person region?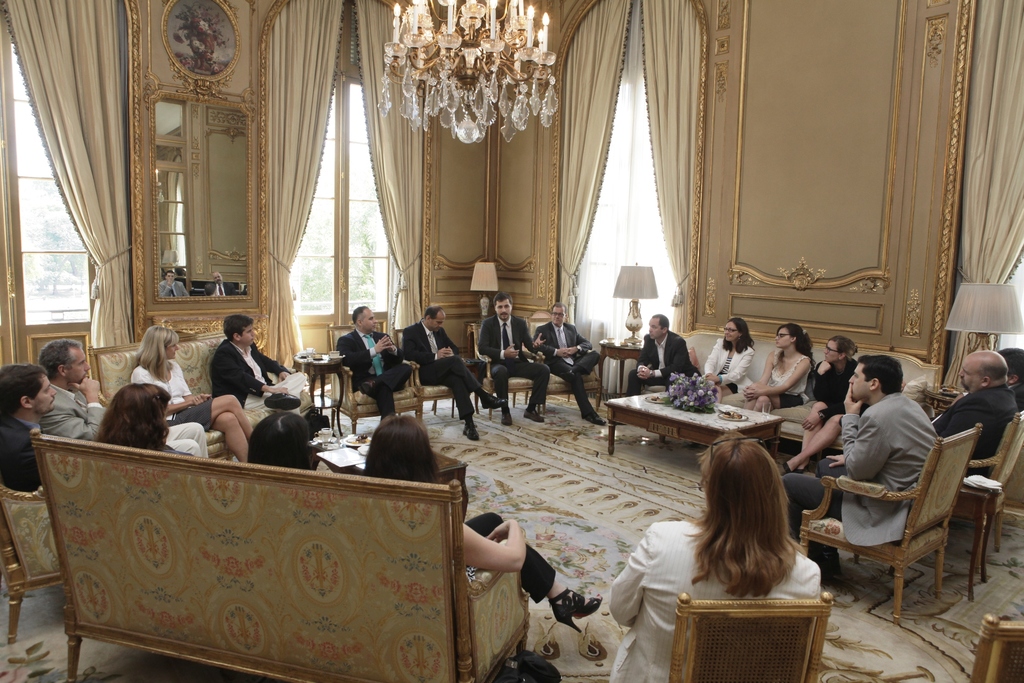
(201,307,321,421)
